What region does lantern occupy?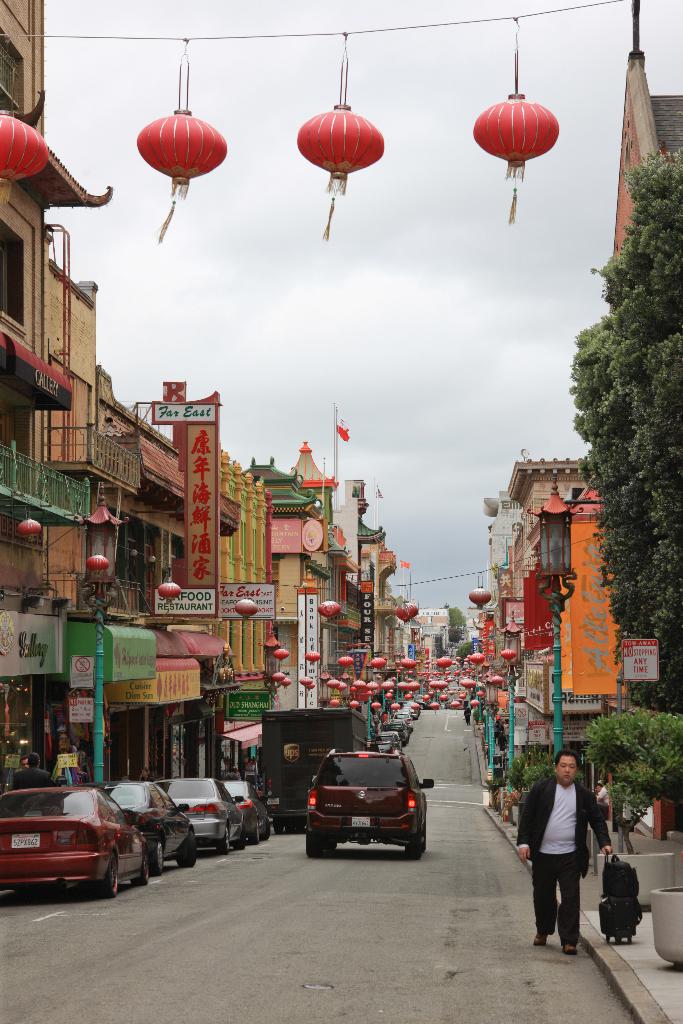
detection(502, 650, 514, 664).
